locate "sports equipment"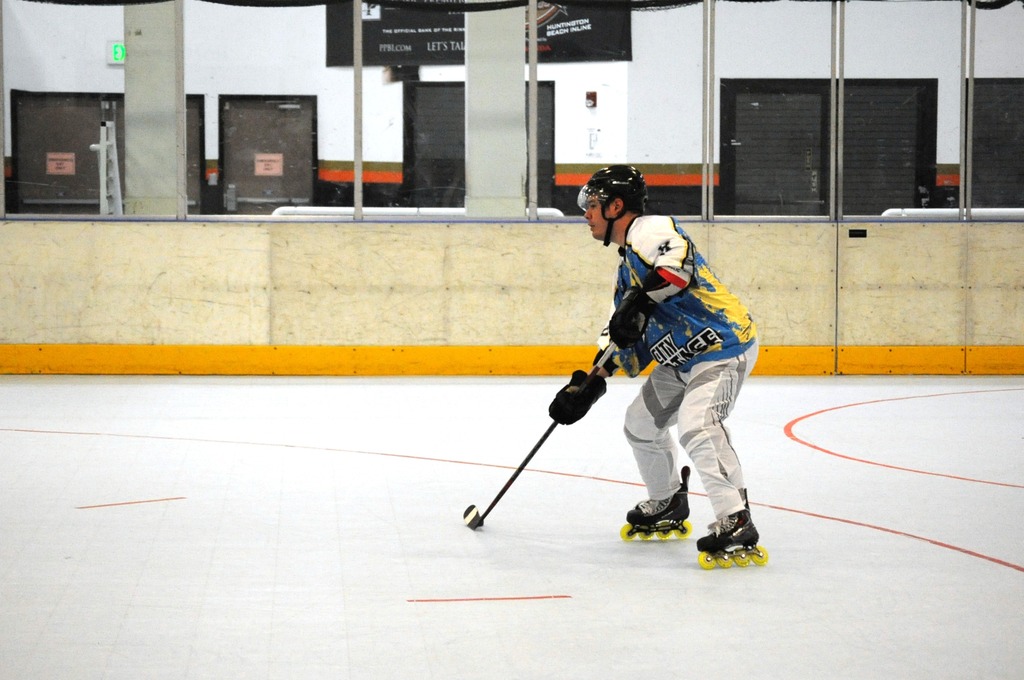
{"x1": 603, "y1": 282, "x2": 673, "y2": 375}
